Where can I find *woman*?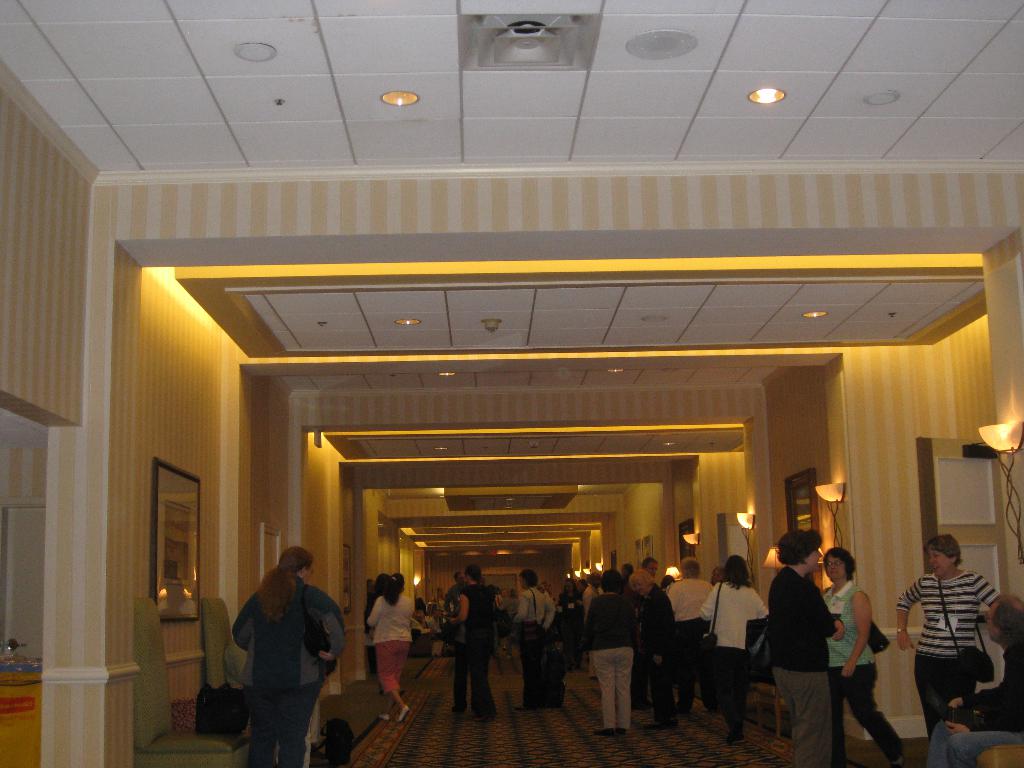
You can find it at <bbox>698, 553, 772, 743</bbox>.
